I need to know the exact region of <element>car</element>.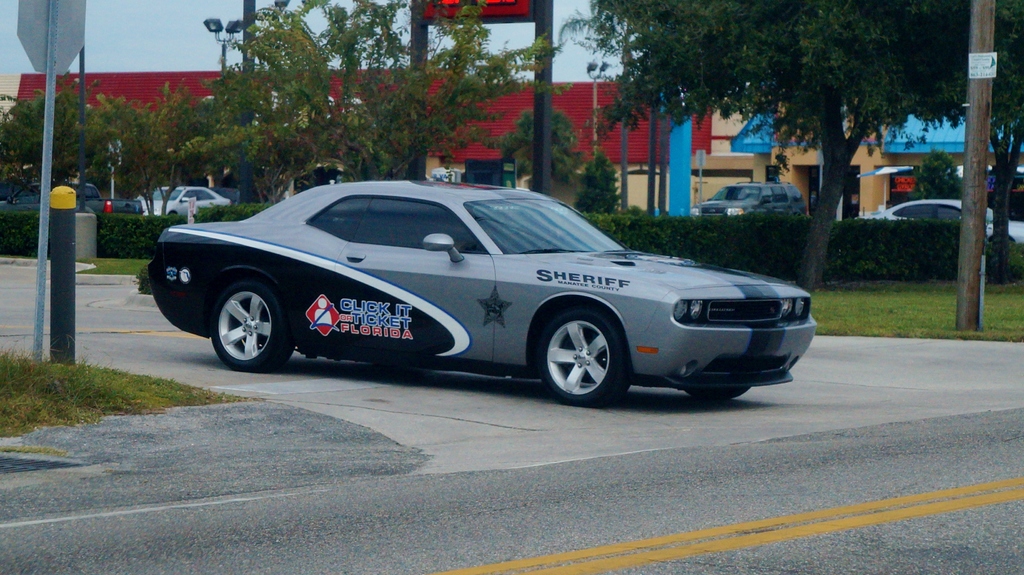
Region: 858:200:1023:245.
